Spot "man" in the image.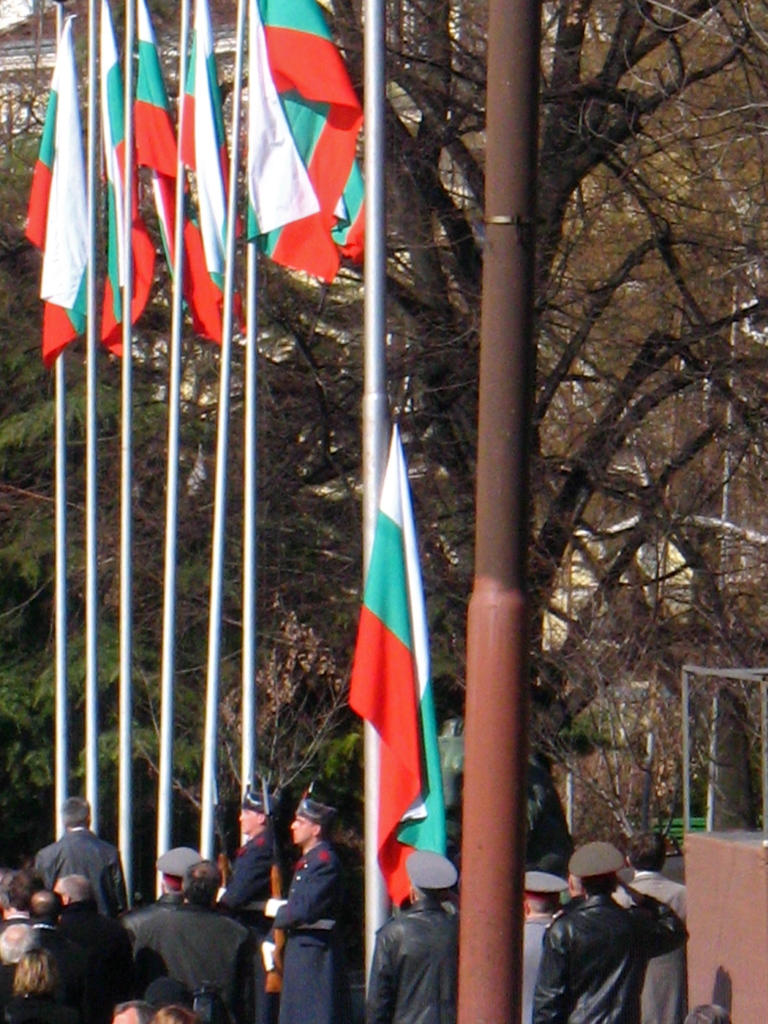
"man" found at {"x1": 47, "y1": 868, "x2": 133, "y2": 1023}.
